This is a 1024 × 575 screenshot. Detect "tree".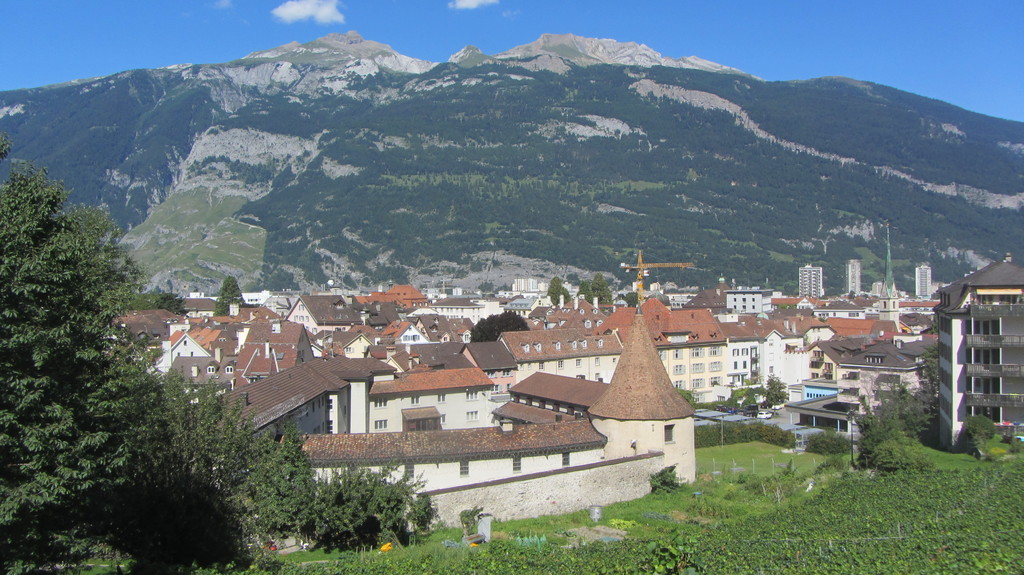
box(124, 351, 262, 504).
